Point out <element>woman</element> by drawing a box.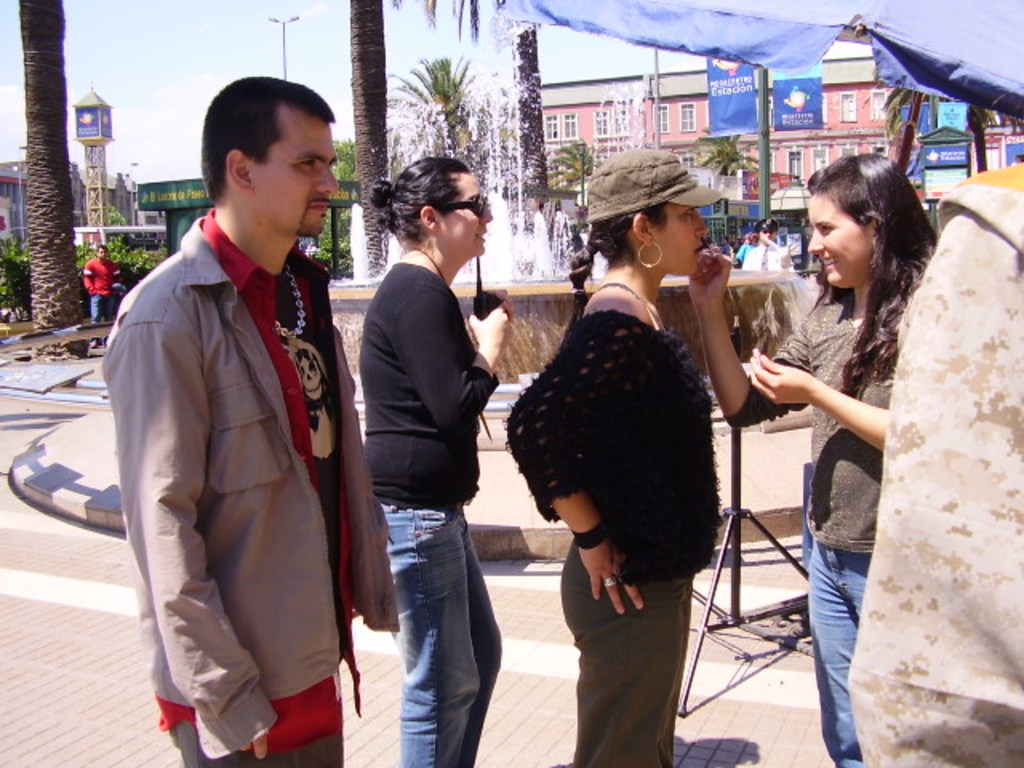
pyautogui.locateOnScreen(501, 141, 723, 766).
